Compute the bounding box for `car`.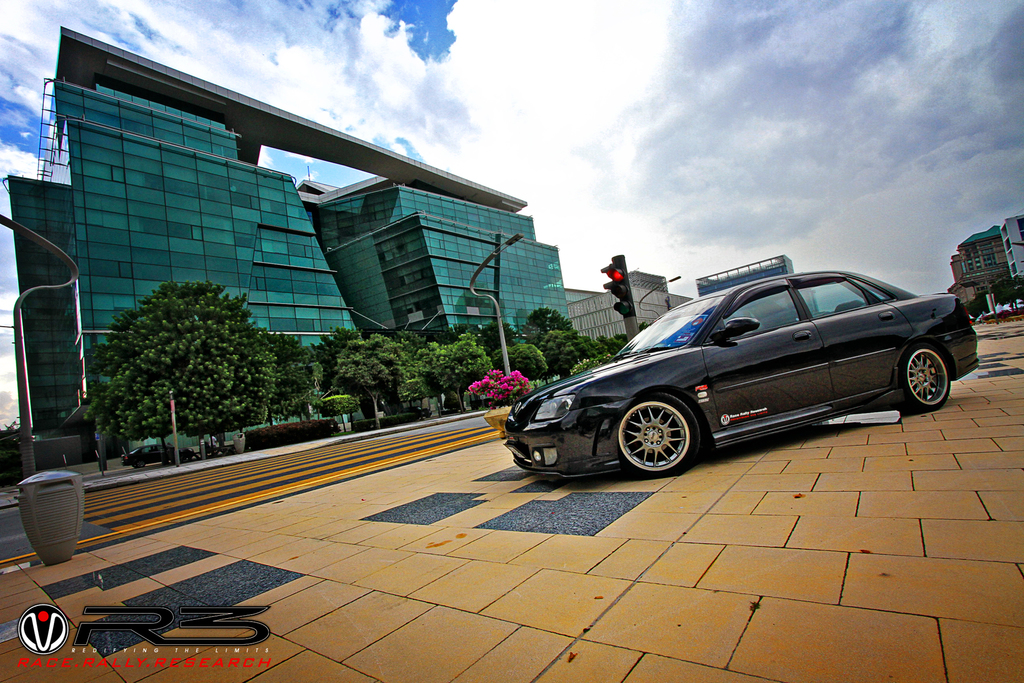
Rect(498, 265, 976, 484).
